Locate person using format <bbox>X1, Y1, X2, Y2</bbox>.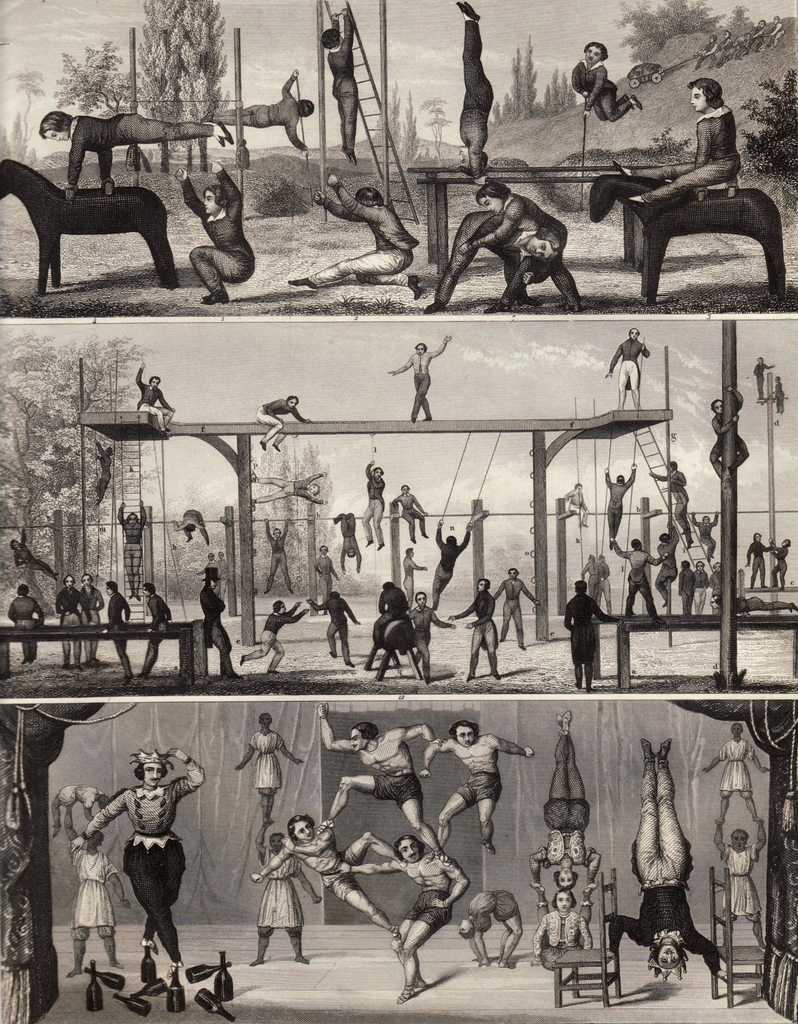
<bbox>317, 703, 446, 858</bbox>.
